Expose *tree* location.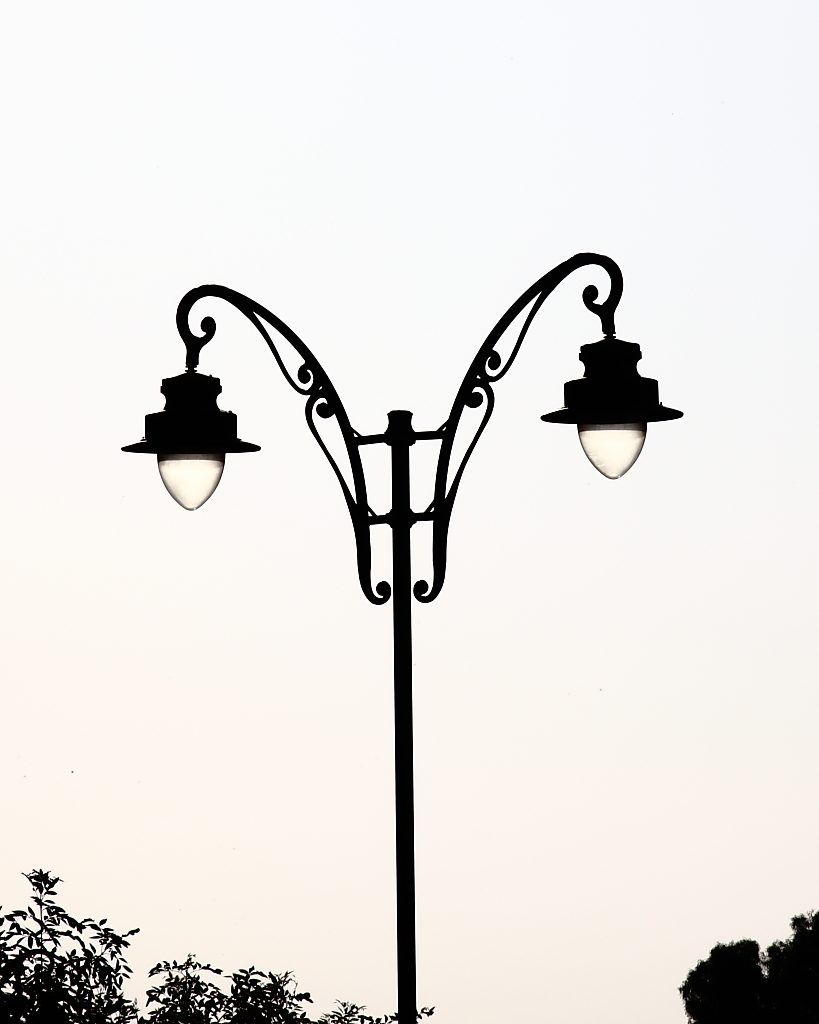
Exposed at <bbox>0, 863, 439, 1023</bbox>.
